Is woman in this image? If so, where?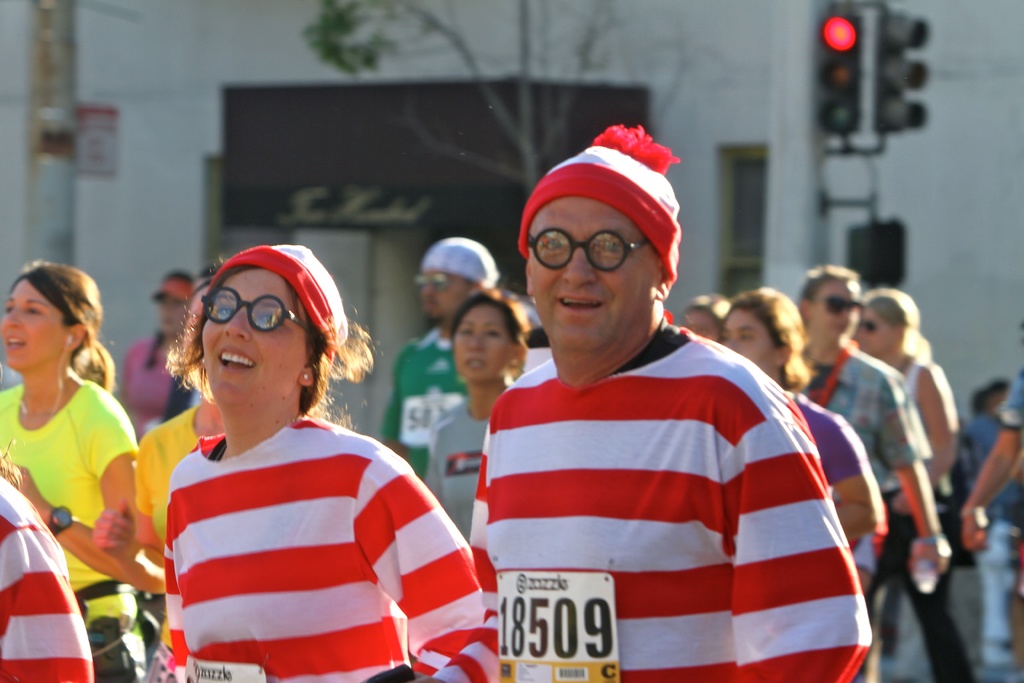
Yes, at (left=853, top=279, right=988, bottom=682).
